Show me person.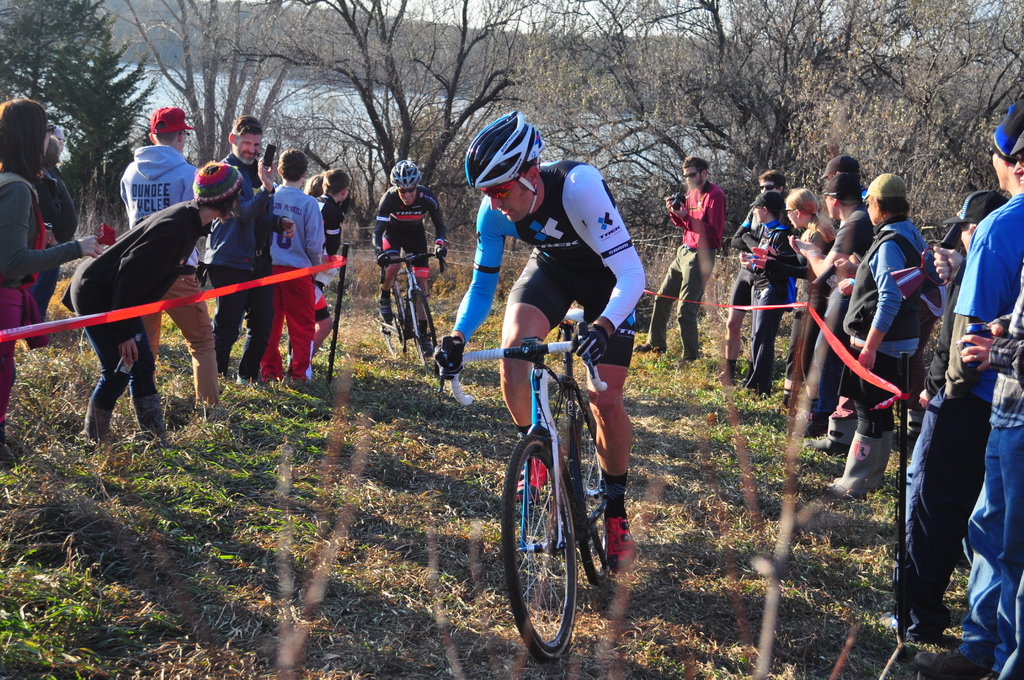
person is here: locate(736, 185, 792, 395).
